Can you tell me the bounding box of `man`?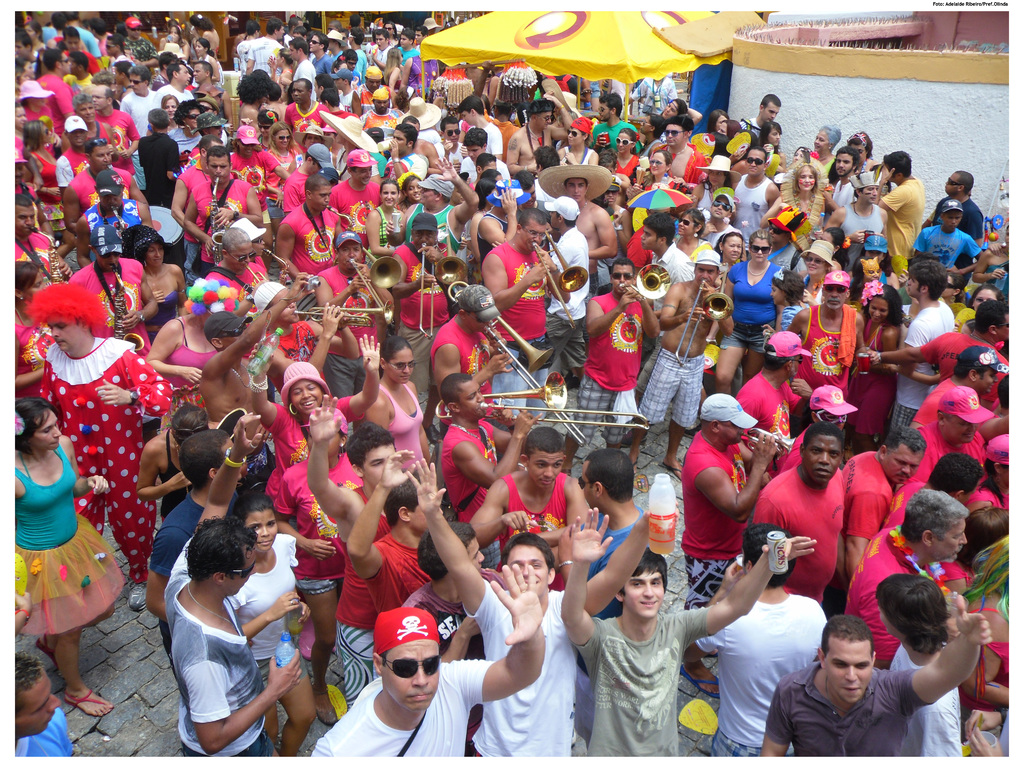
(left=365, top=23, right=395, bottom=65).
